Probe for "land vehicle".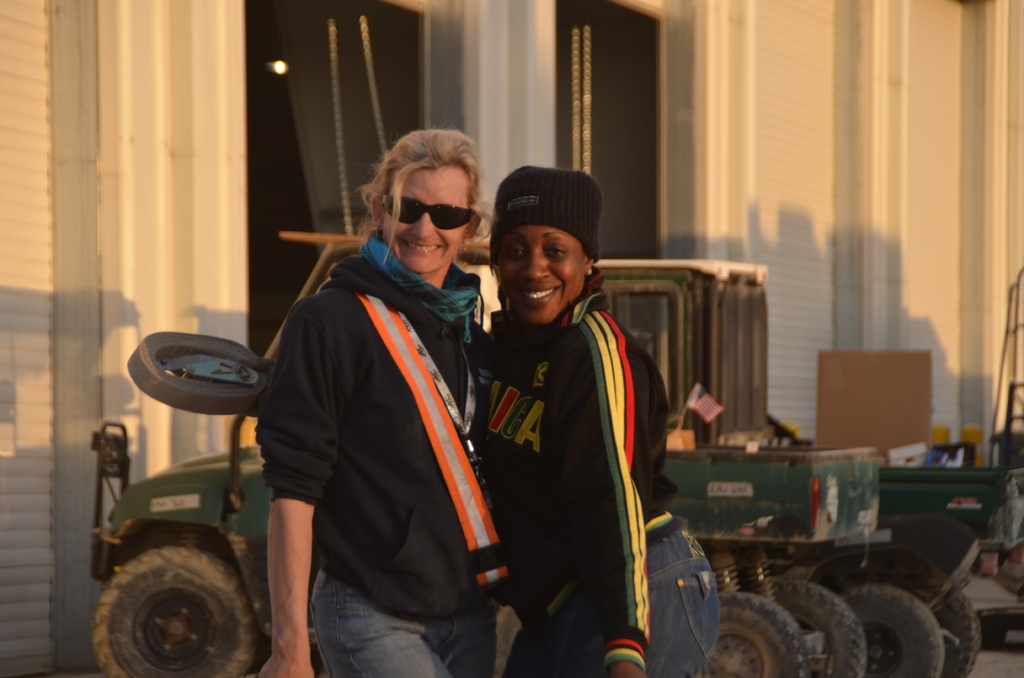
Probe result: 596, 250, 1023, 677.
